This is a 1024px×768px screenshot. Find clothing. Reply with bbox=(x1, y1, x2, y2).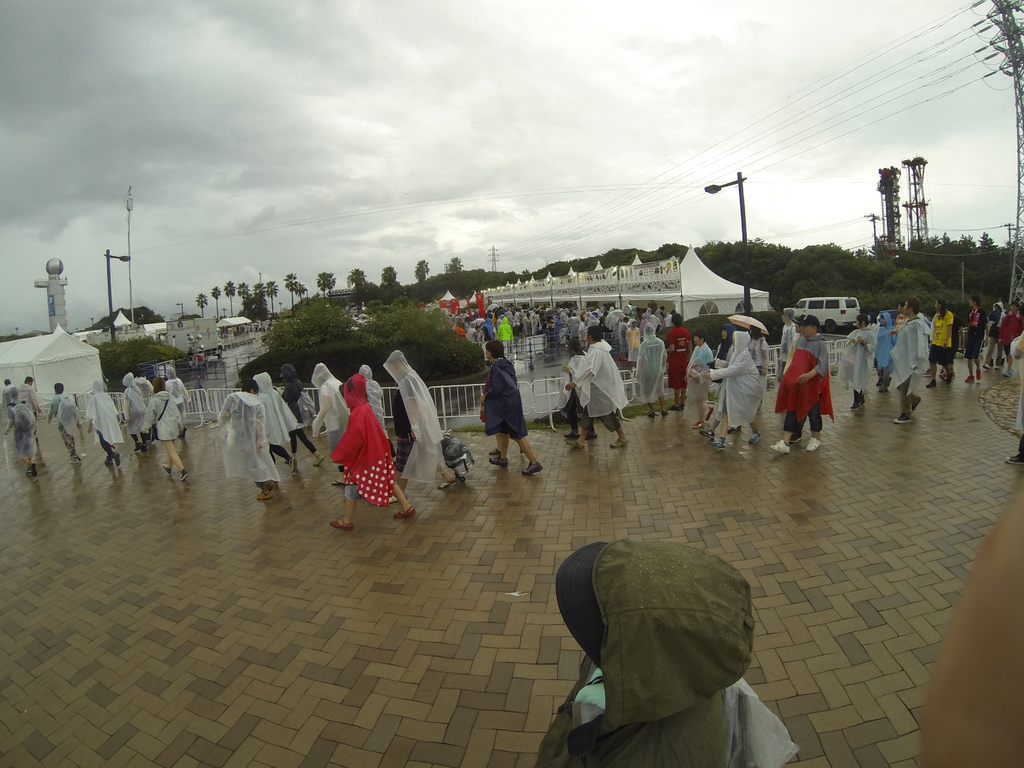
bbox=(3, 406, 39, 460).
